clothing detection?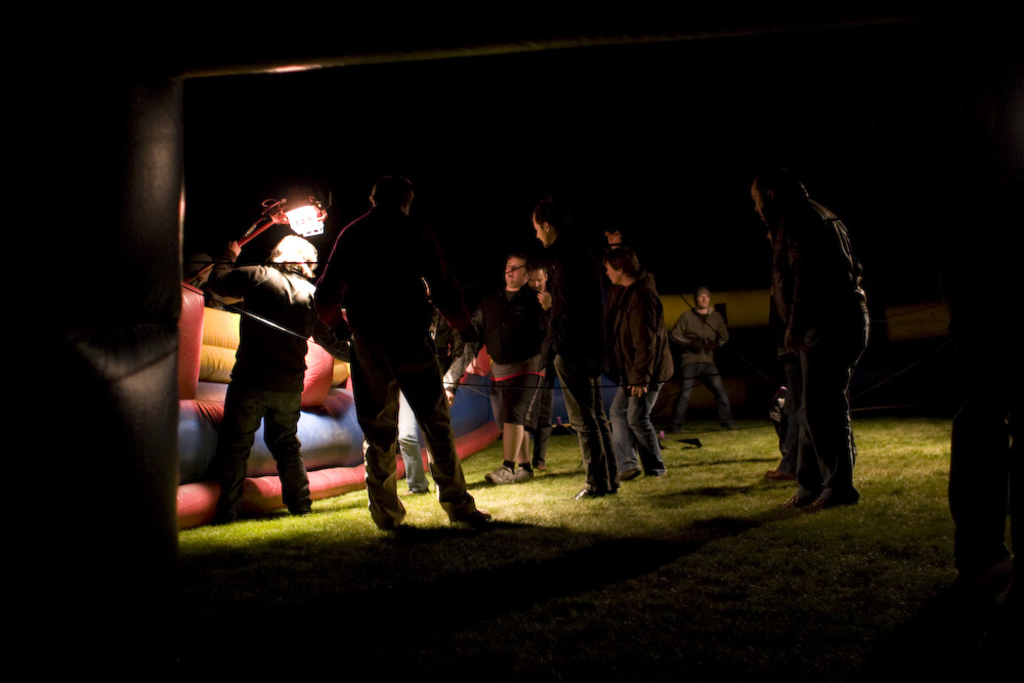
(772,285,806,477)
